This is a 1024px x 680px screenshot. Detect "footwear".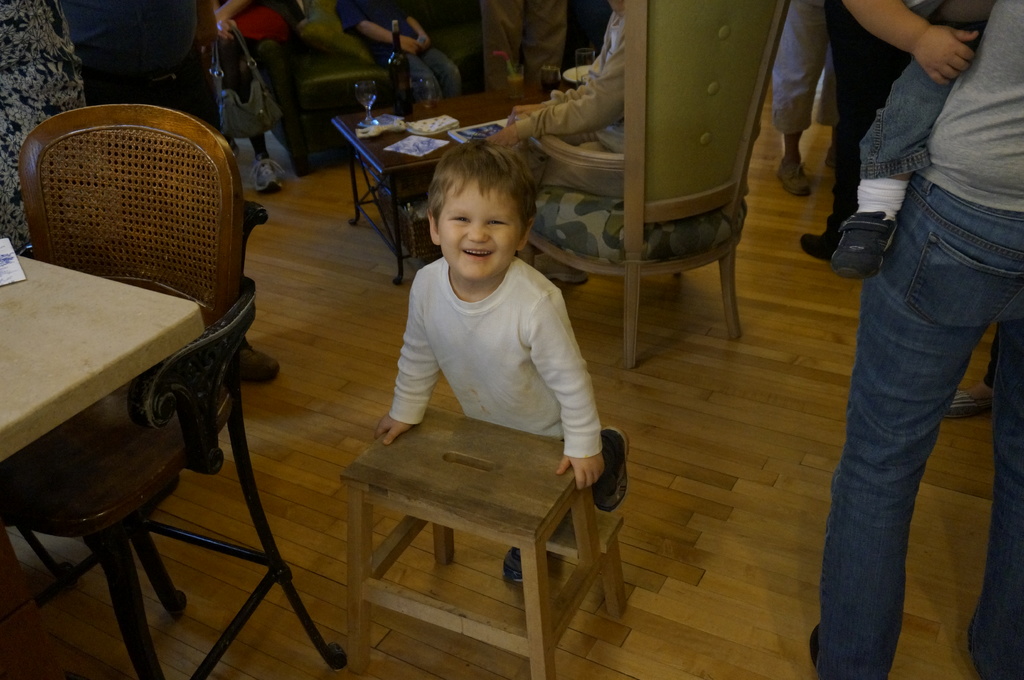
{"x1": 237, "y1": 345, "x2": 281, "y2": 385}.
